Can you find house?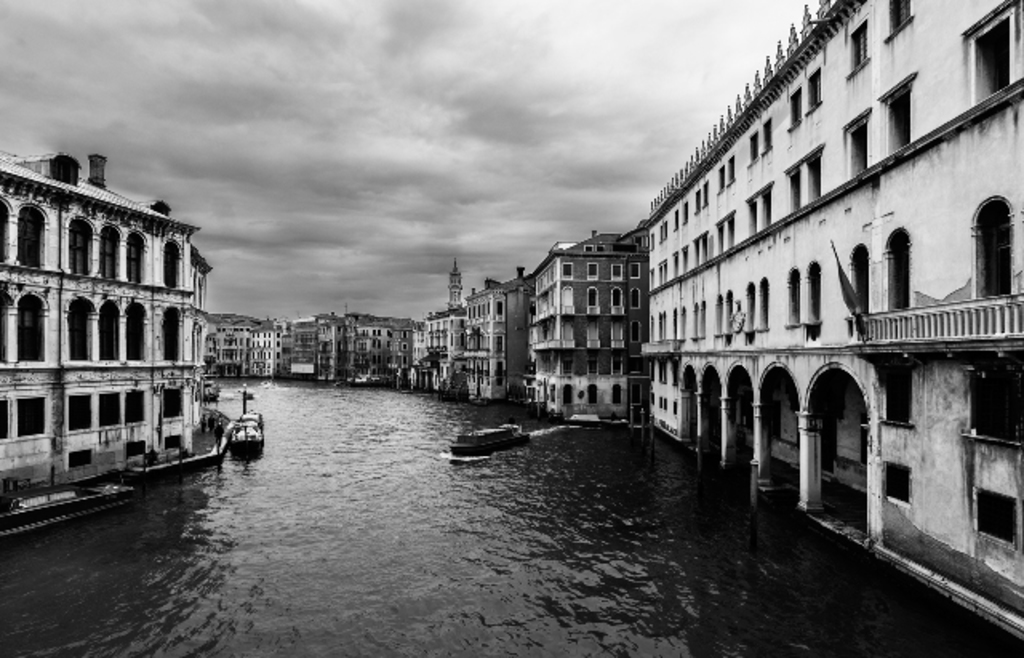
Yes, bounding box: 64,240,210,483.
